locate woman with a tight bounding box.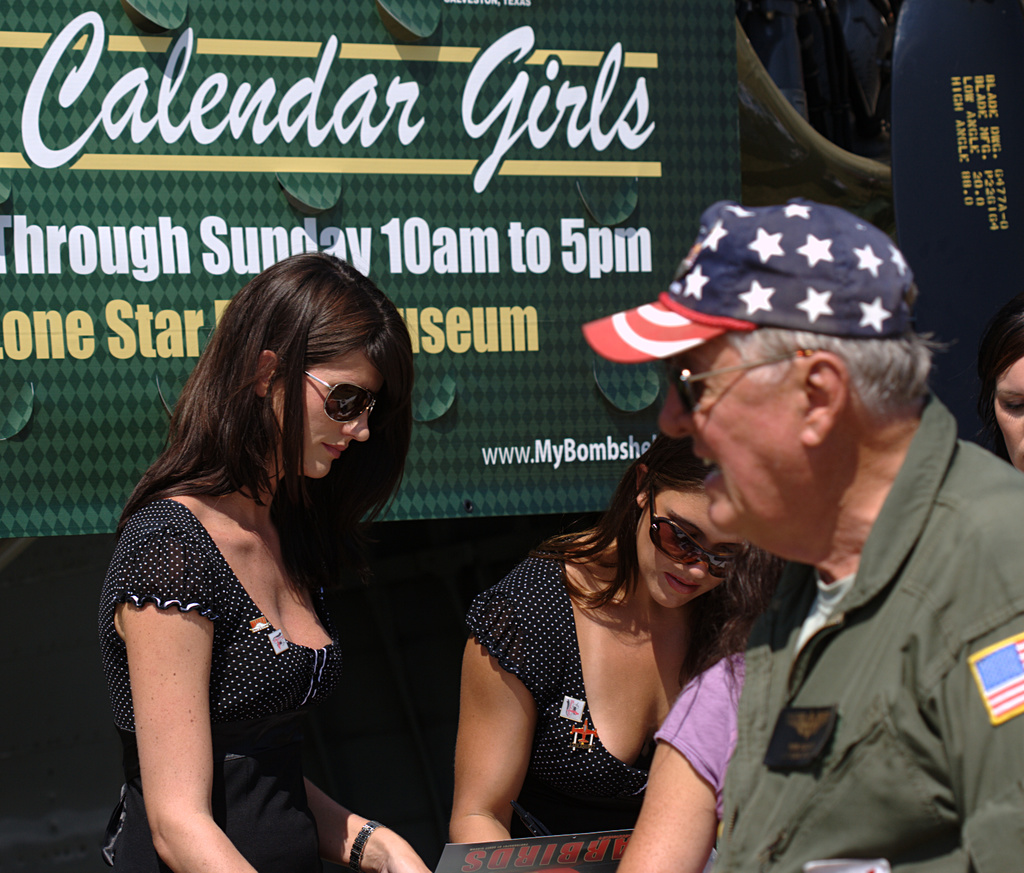
bbox=(443, 428, 793, 855).
